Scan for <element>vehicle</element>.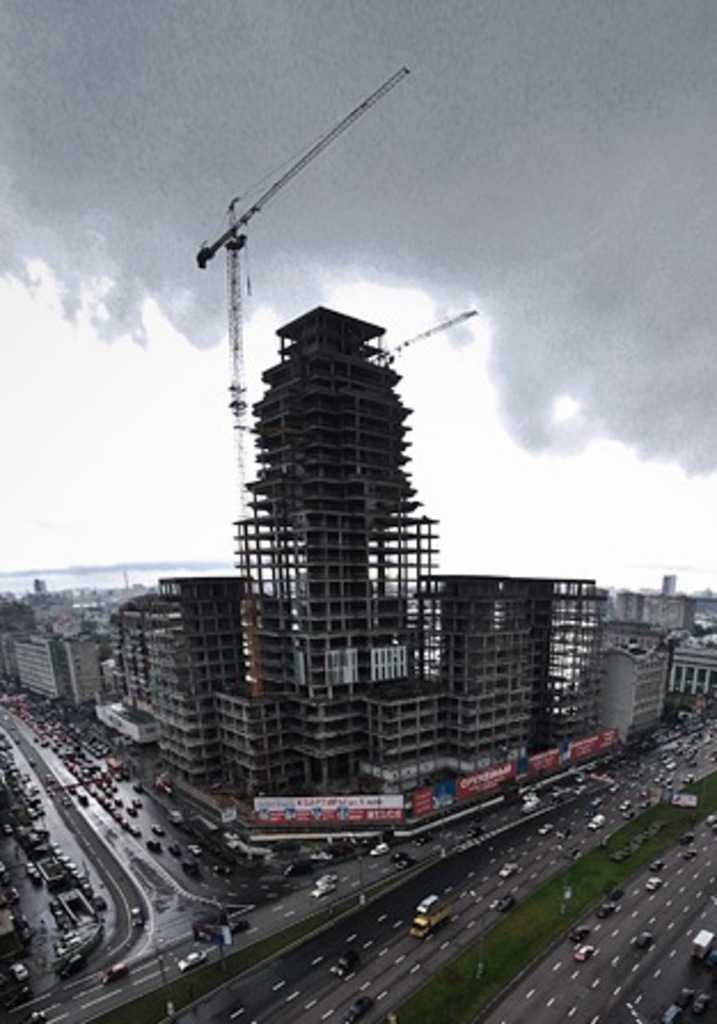
Scan result: region(623, 797, 635, 811).
